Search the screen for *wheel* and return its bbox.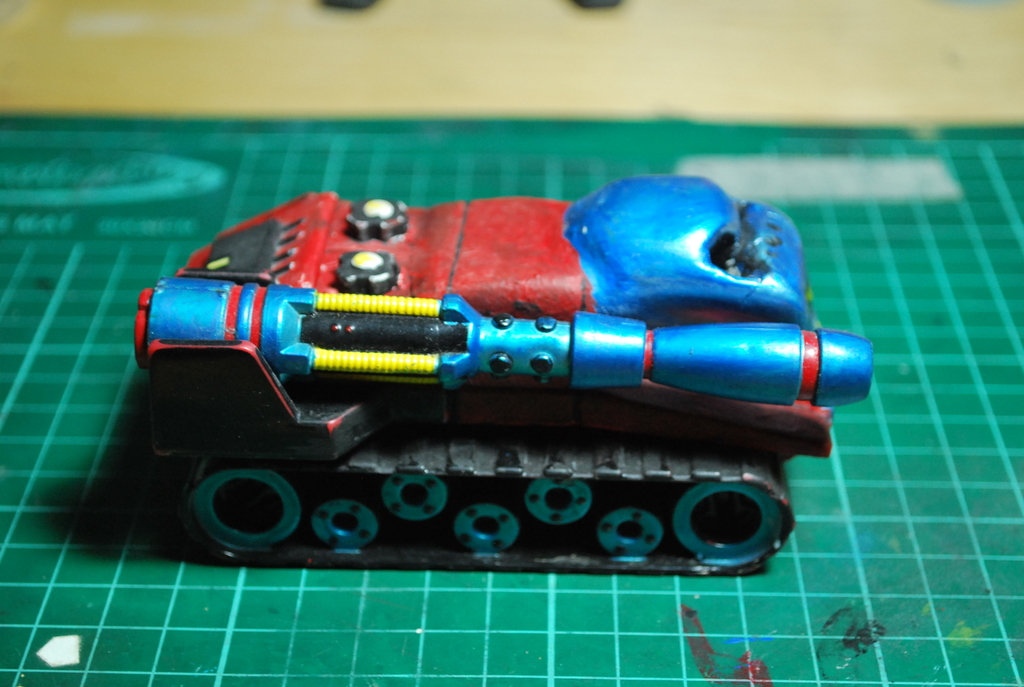
Found: 382:476:448:522.
